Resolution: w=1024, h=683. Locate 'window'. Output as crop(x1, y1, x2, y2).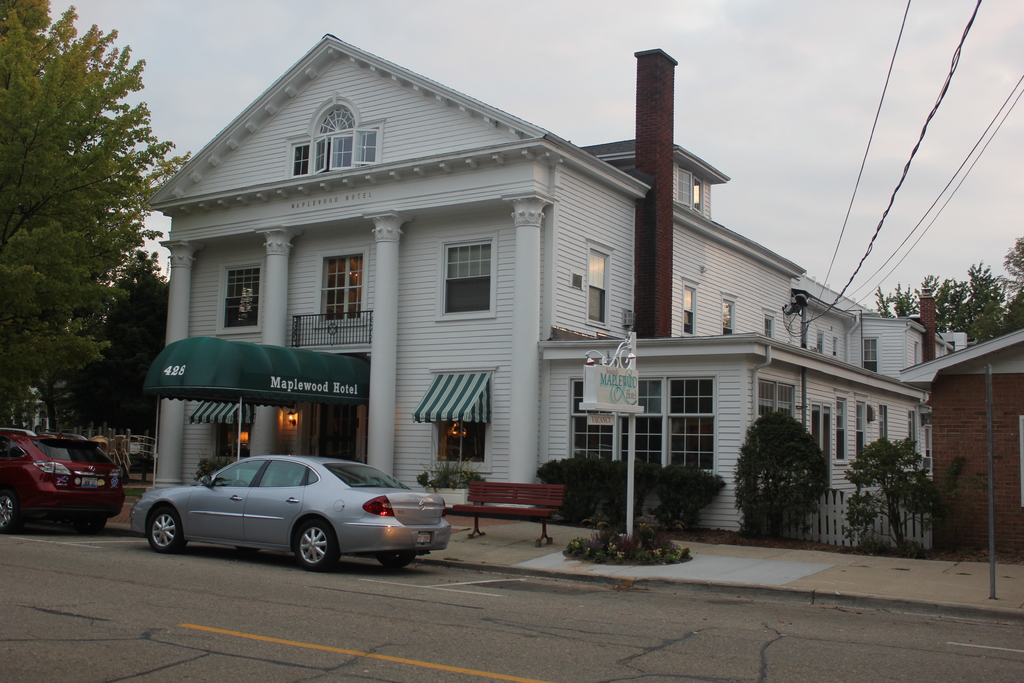
crop(214, 423, 252, 460).
